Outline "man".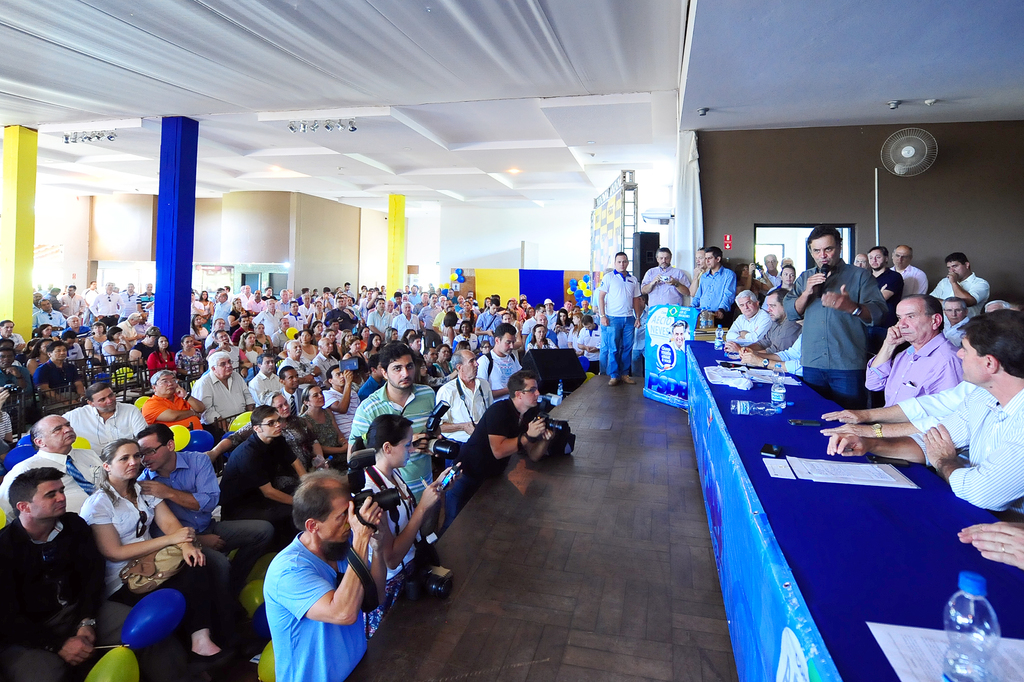
Outline: x1=269, y1=330, x2=313, y2=387.
